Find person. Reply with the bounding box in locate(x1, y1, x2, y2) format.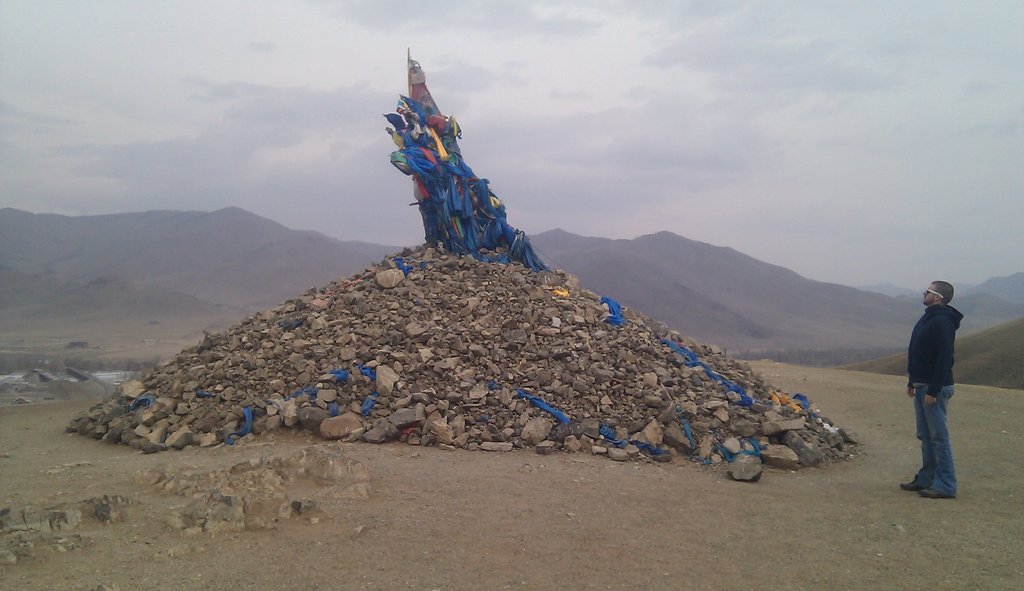
locate(909, 260, 977, 489).
